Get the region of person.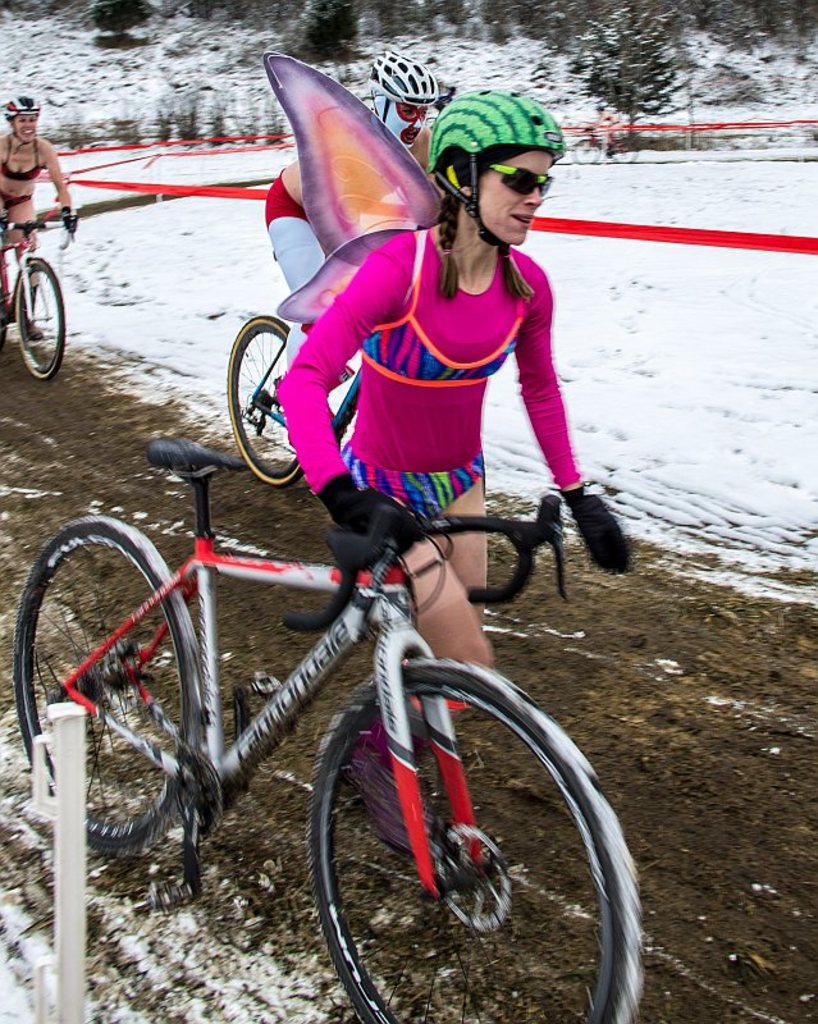
bbox=[260, 46, 439, 370].
